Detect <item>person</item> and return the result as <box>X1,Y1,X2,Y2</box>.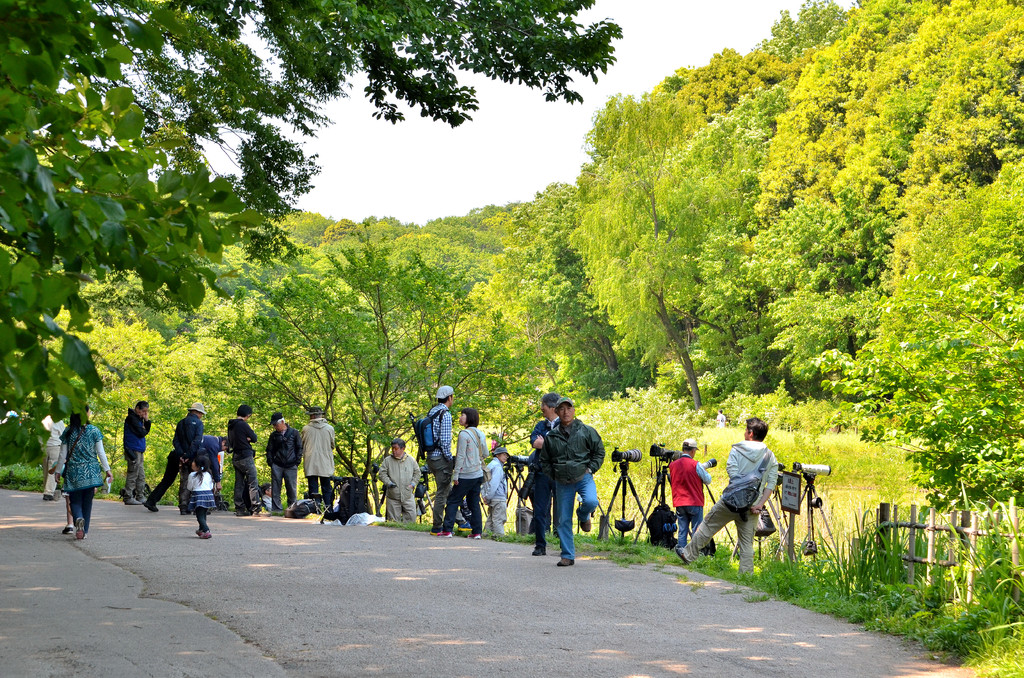
<box>669,416,782,574</box>.
